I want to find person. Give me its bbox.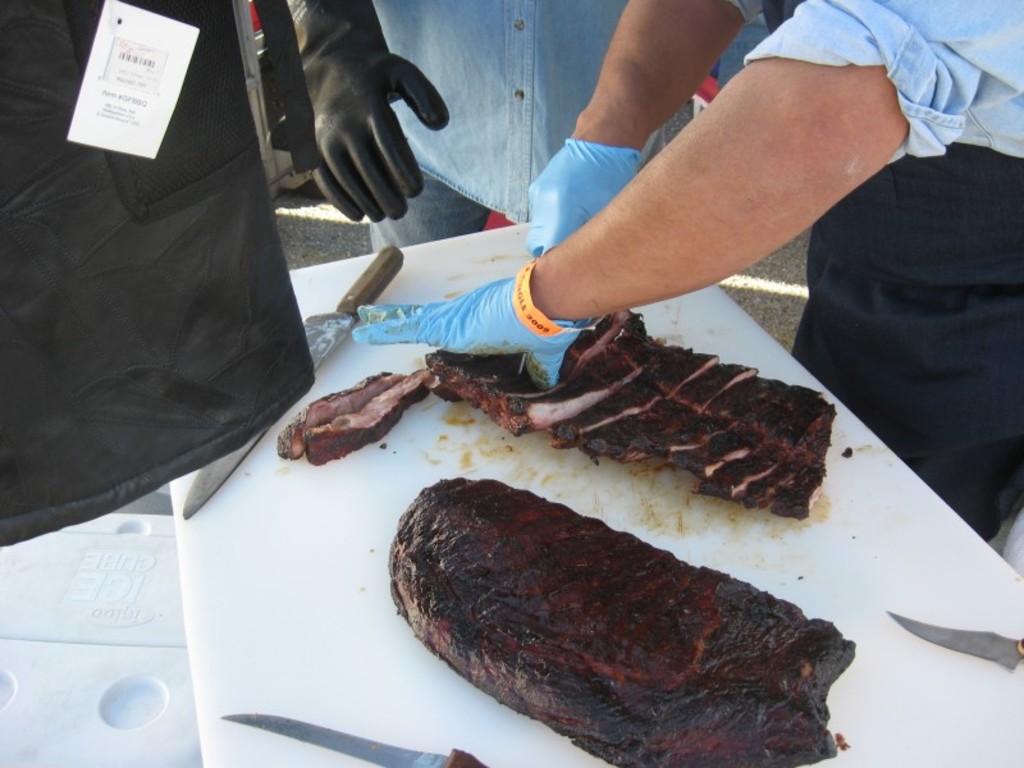
(left=278, top=0, right=451, bottom=234).
